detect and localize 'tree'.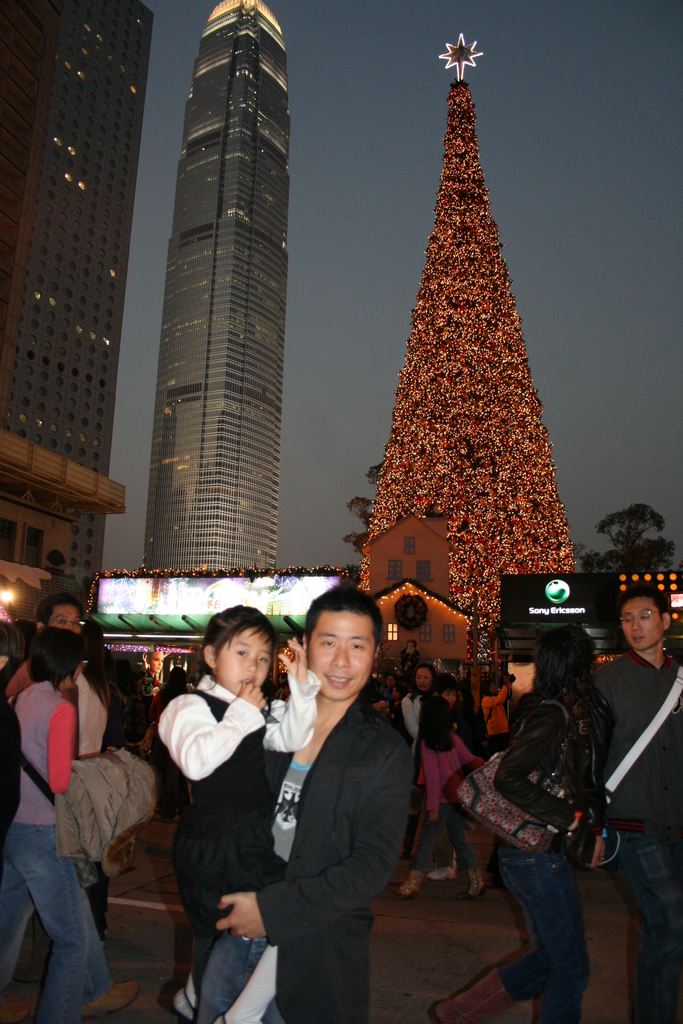
Localized at (left=575, top=498, right=679, bottom=573).
